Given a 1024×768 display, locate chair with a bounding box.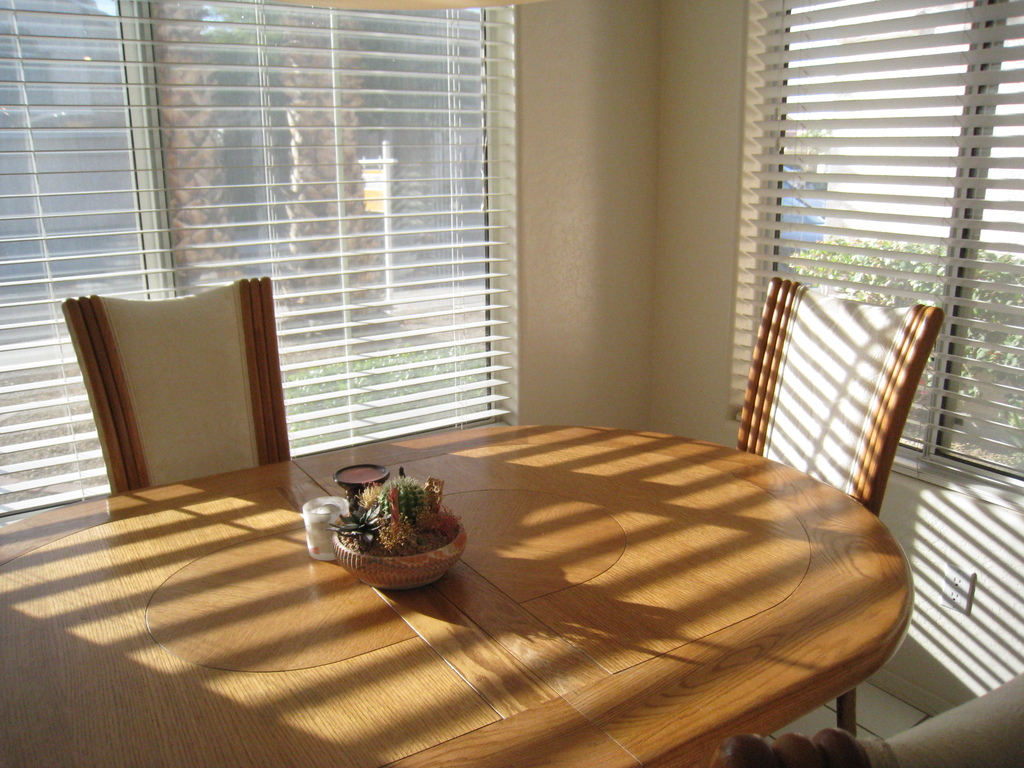
Located: l=45, t=277, r=300, b=525.
